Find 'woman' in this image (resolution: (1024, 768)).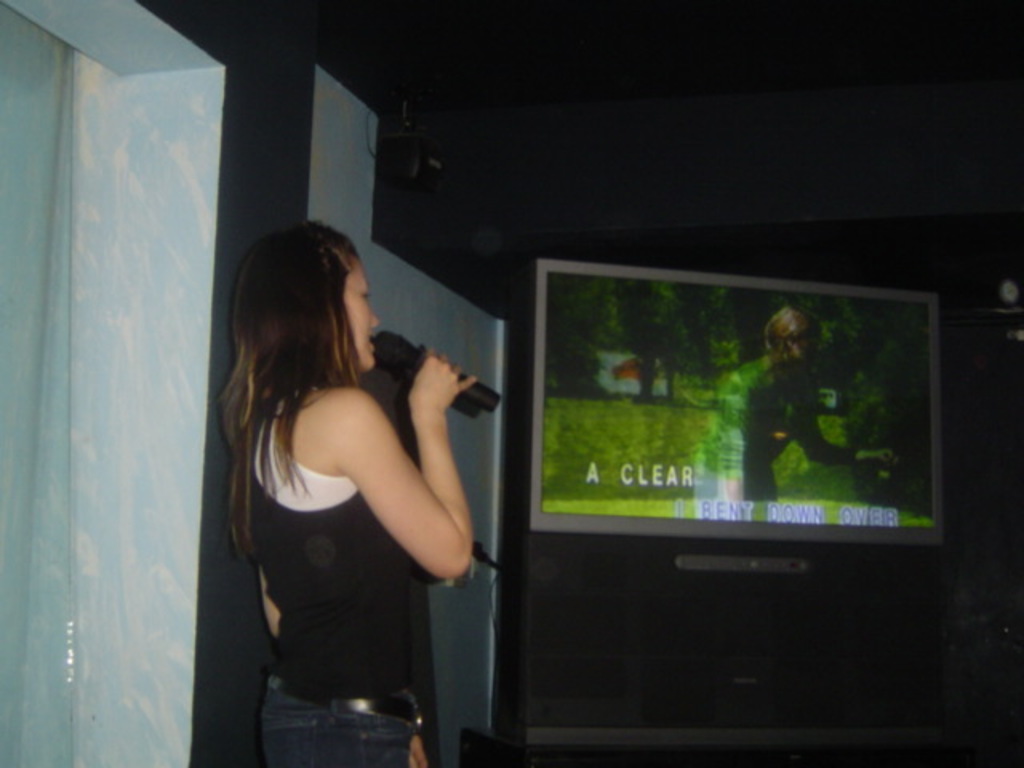
[232,219,506,766].
